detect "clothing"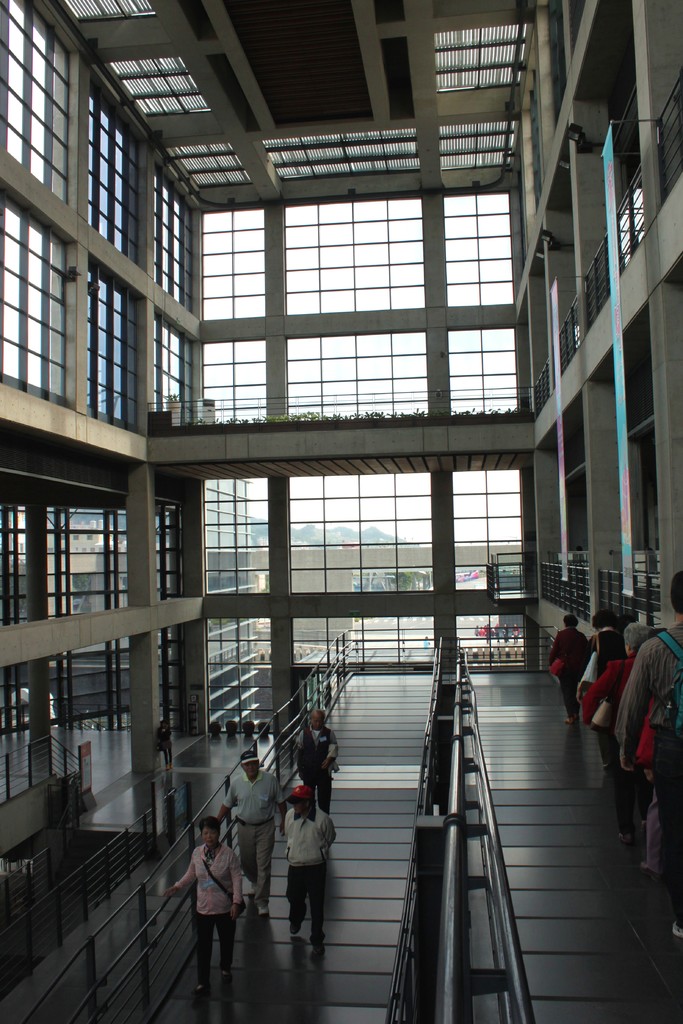
pyautogui.locateOnScreen(611, 628, 682, 931)
